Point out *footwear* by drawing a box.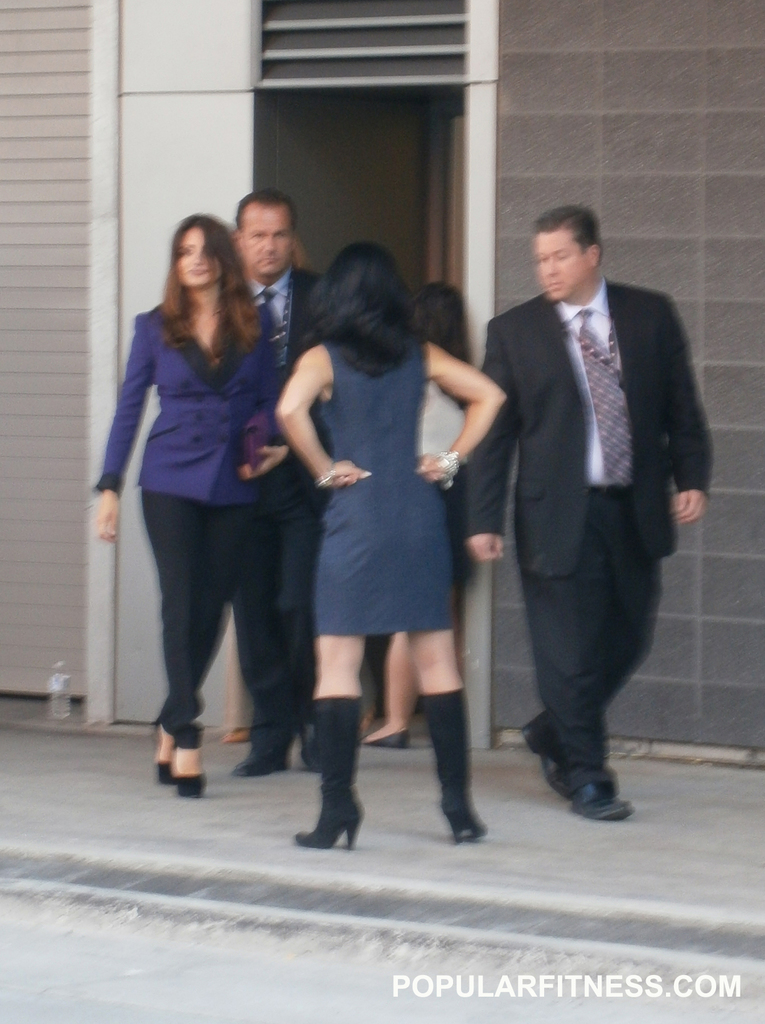
(299, 745, 371, 859).
